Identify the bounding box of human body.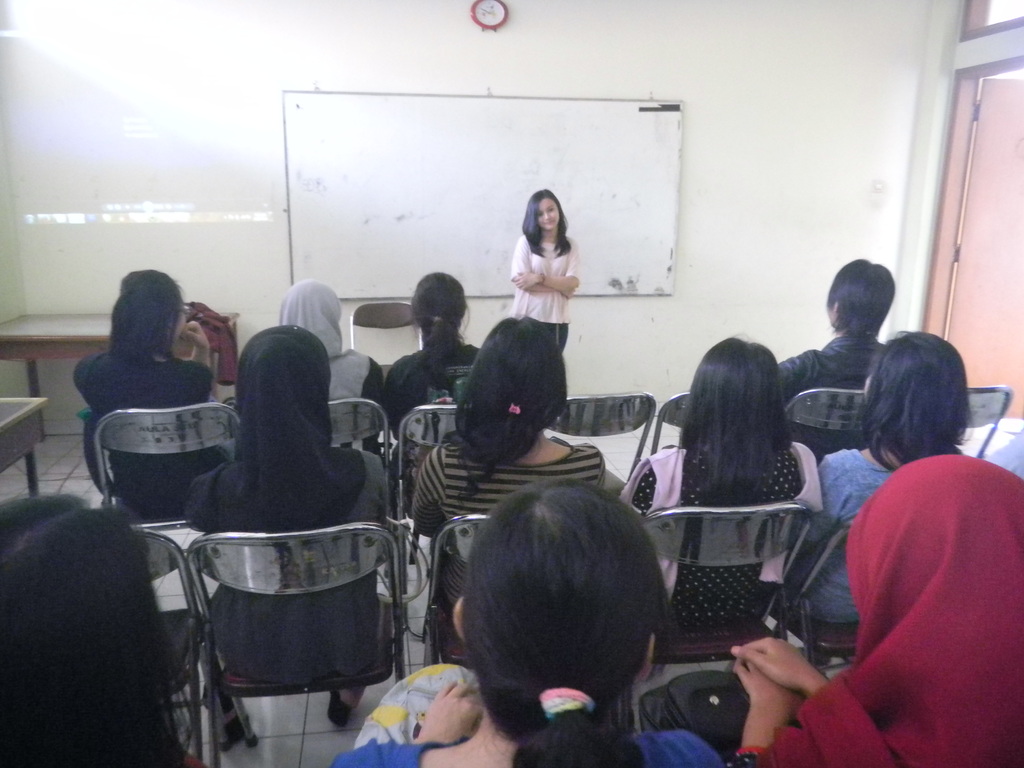
region(412, 424, 612, 623).
